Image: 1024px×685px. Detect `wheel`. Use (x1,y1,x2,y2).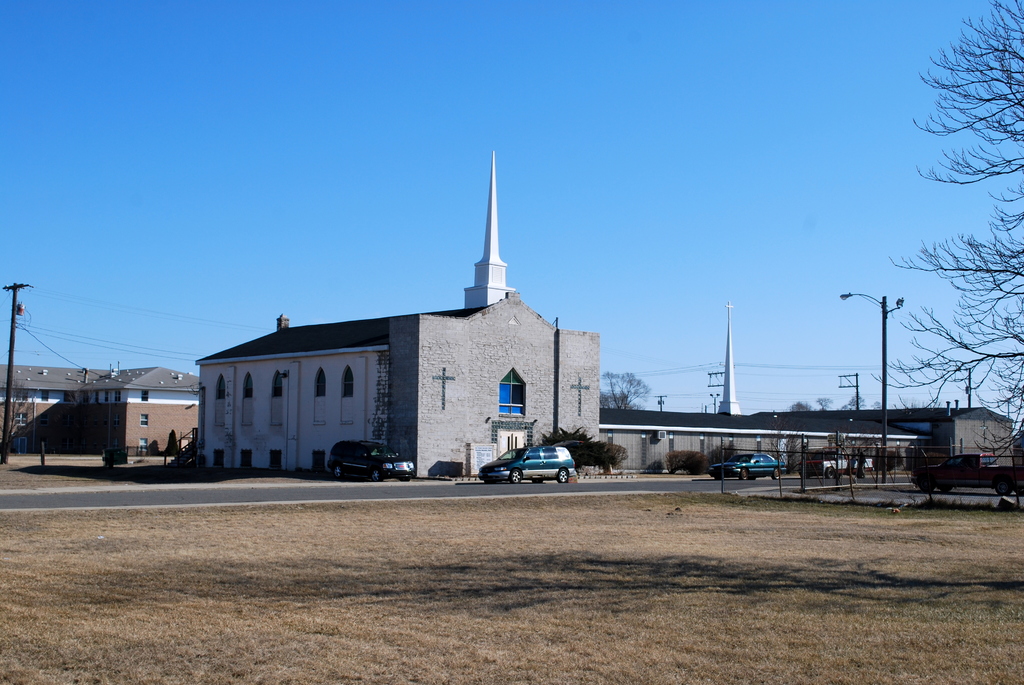
(993,482,1008,494).
